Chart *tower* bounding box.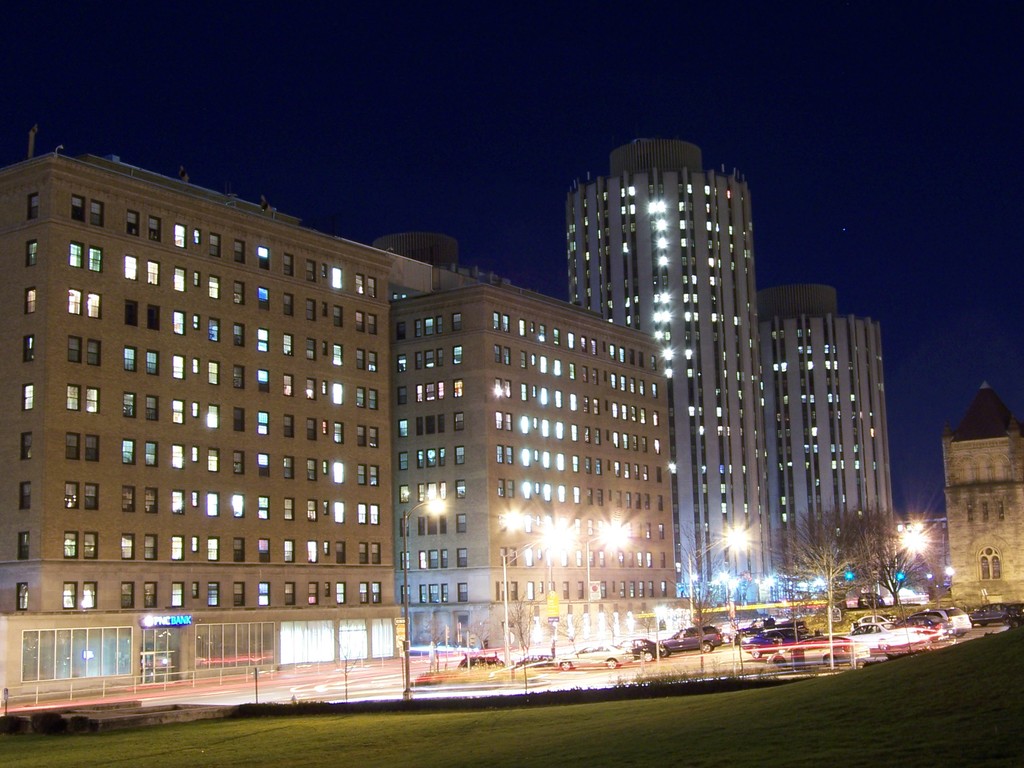
Charted: <region>566, 139, 782, 588</region>.
